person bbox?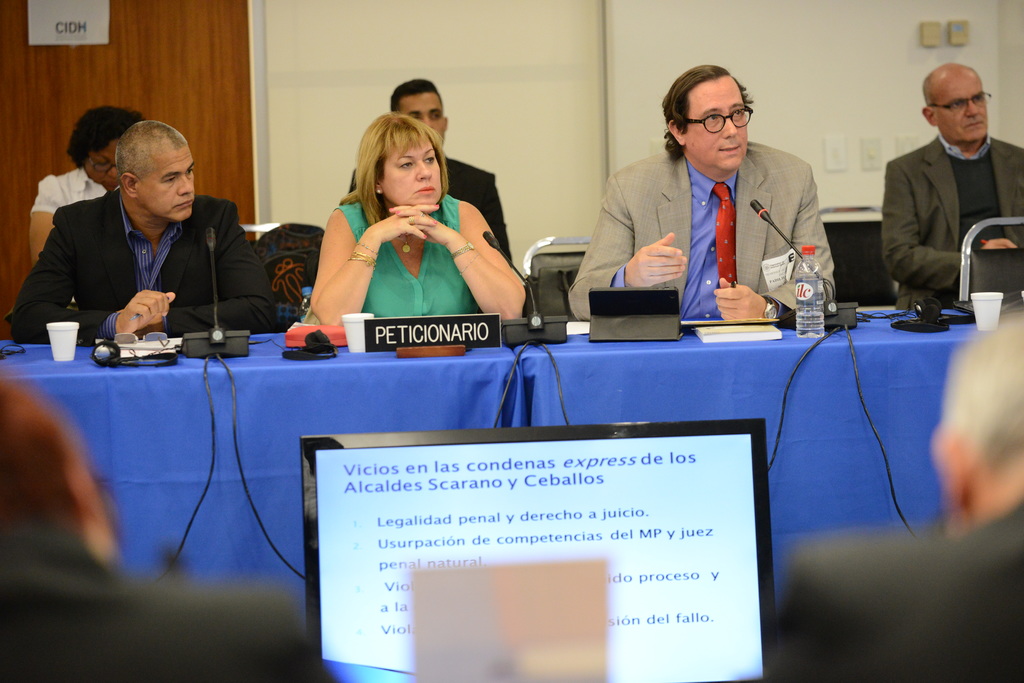
(x1=595, y1=59, x2=852, y2=353)
